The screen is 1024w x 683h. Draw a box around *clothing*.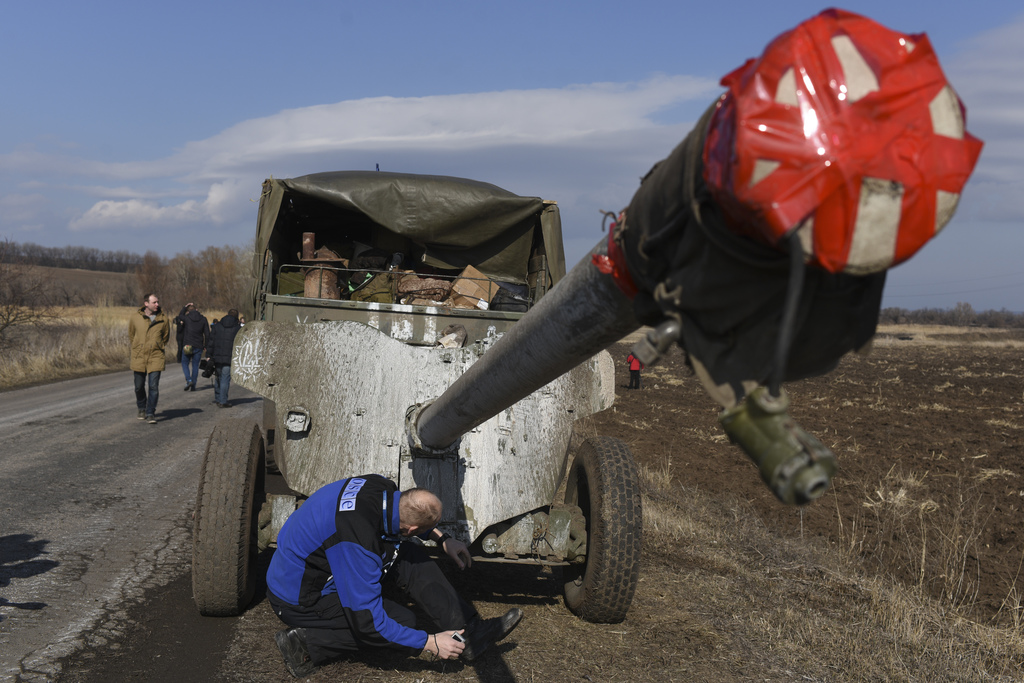
bbox(200, 312, 241, 404).
